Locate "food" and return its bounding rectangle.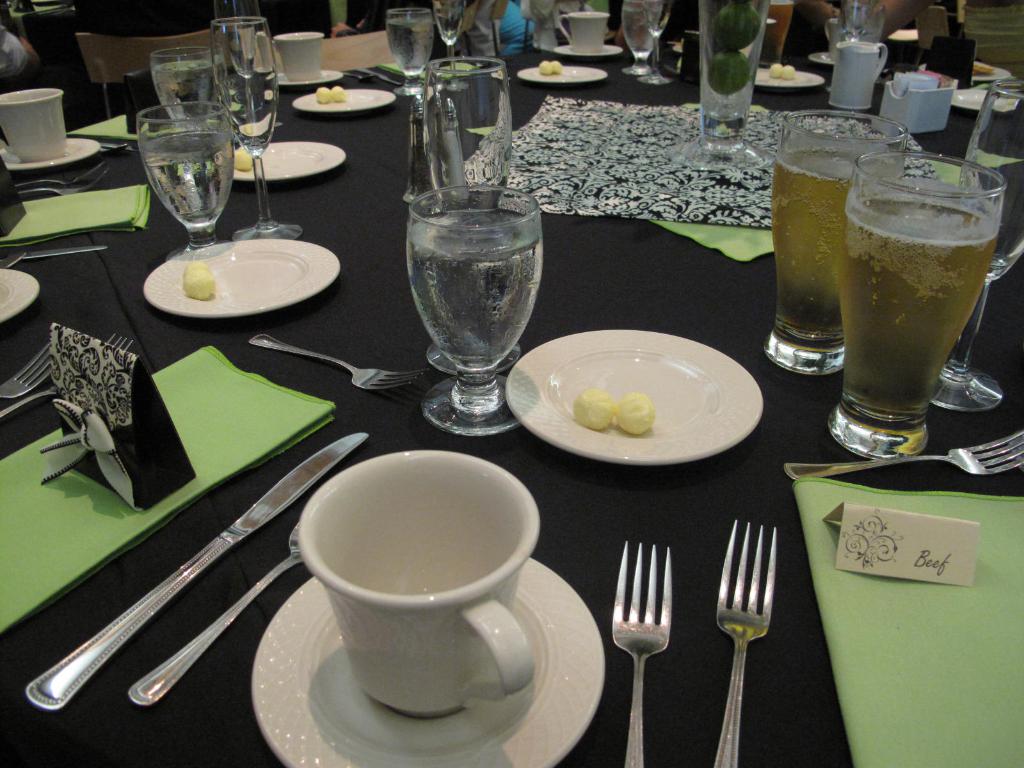
537,58,553,78.
